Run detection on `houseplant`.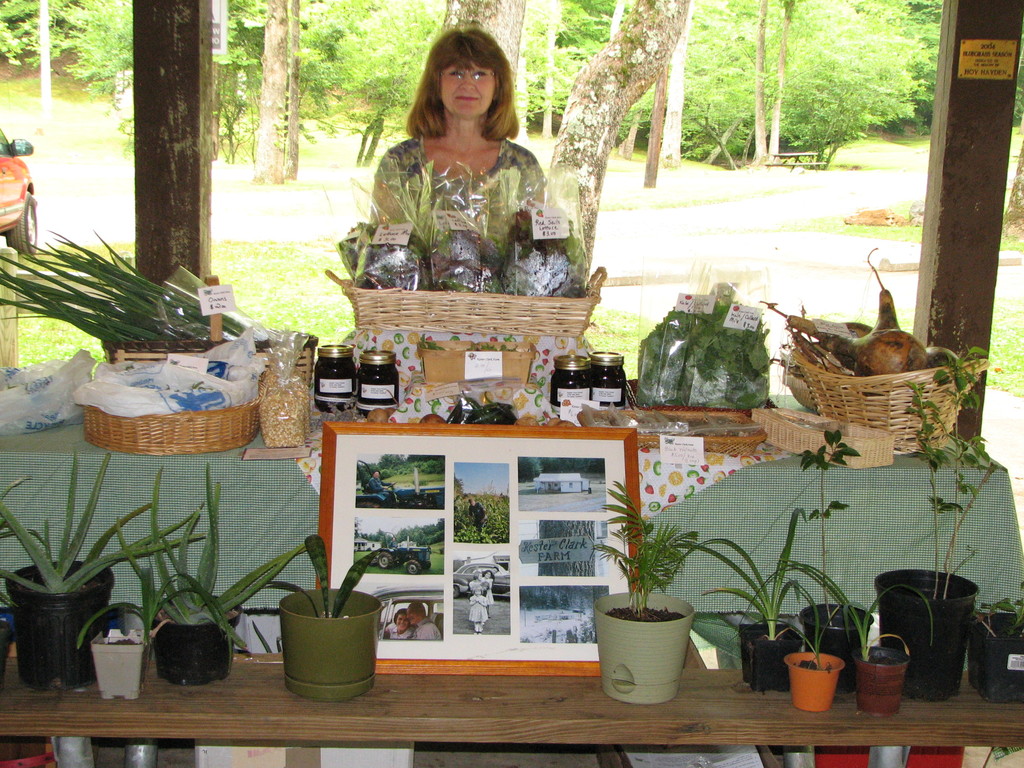
Result: x1=0, y1=458, x2=227, y2=676.
